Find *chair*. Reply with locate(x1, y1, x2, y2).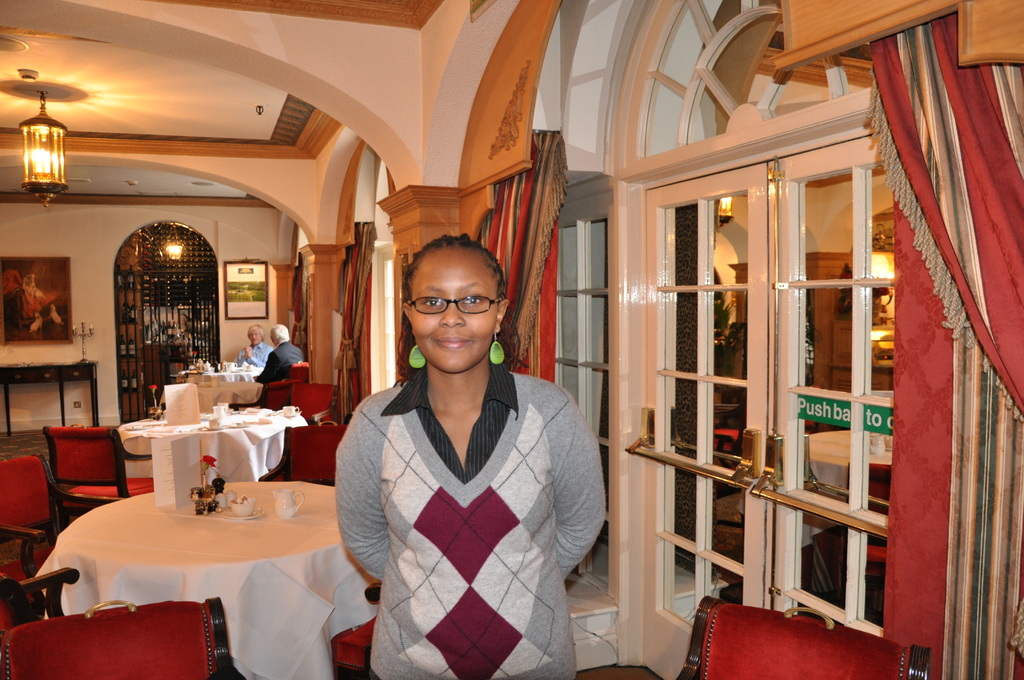
locate(4, 591, 241, 679).
